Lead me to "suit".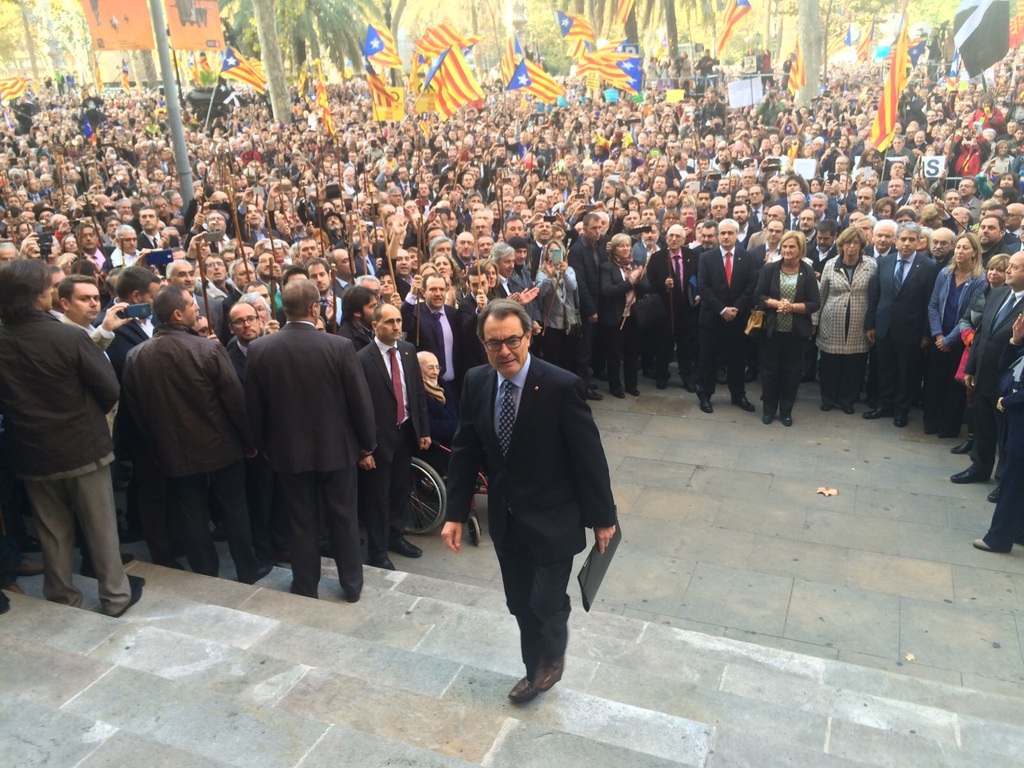
Lead to crop(863, 252, 941, 406).
